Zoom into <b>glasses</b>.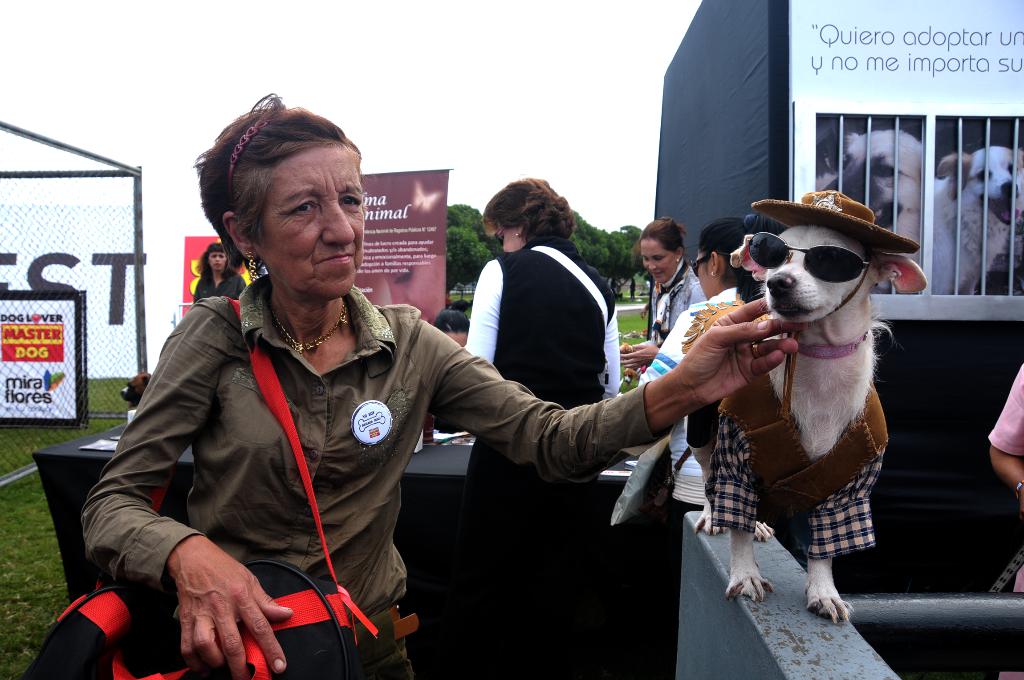
Zoom target: crop(690, 251, 719, 277).
